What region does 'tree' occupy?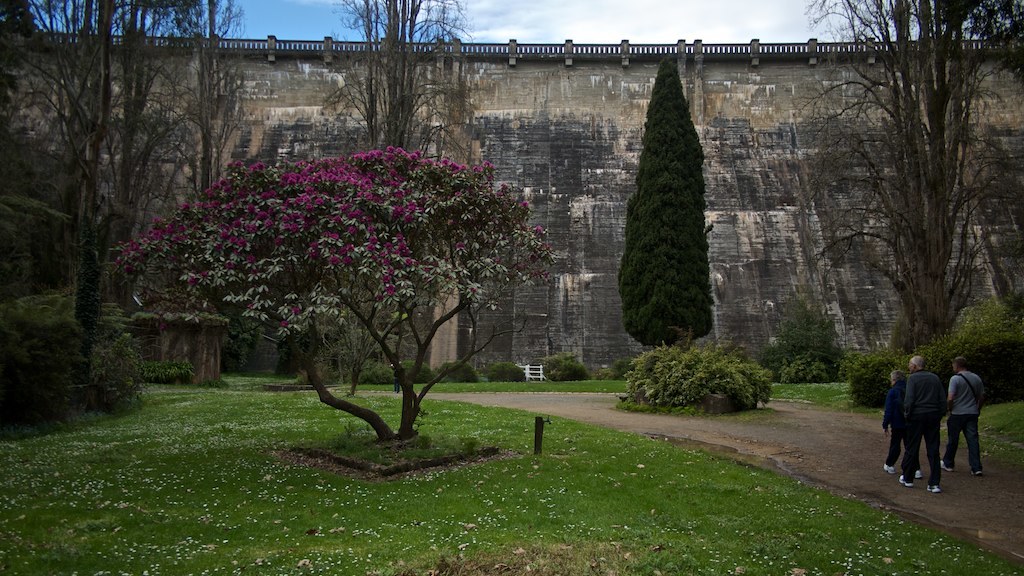
[616,37,726,348].
